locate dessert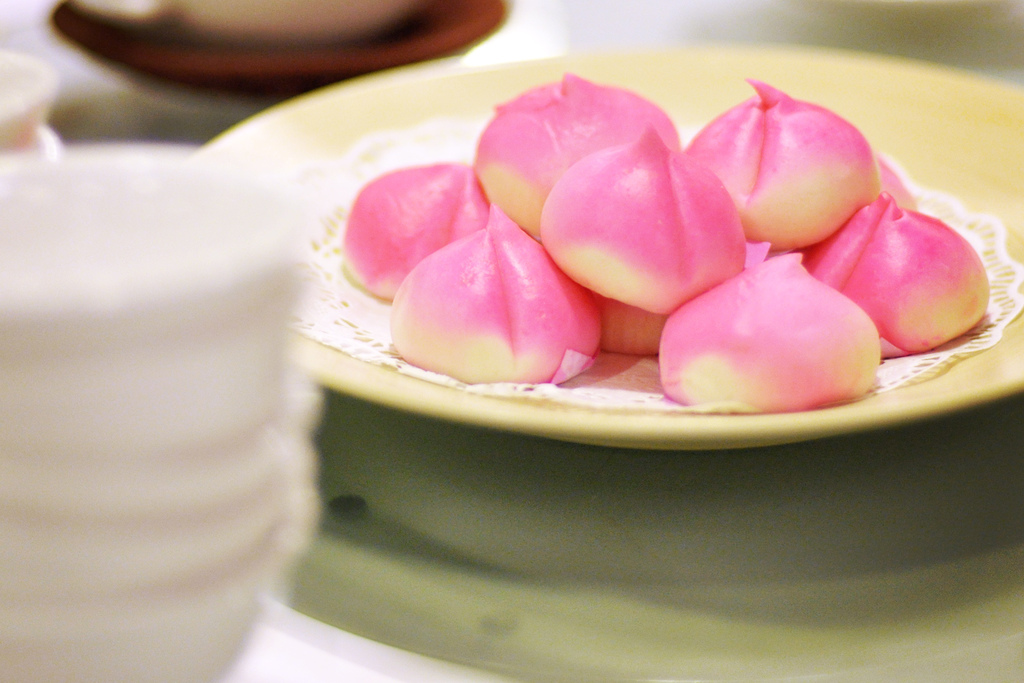
select_region(600, 291, 671, 346)
